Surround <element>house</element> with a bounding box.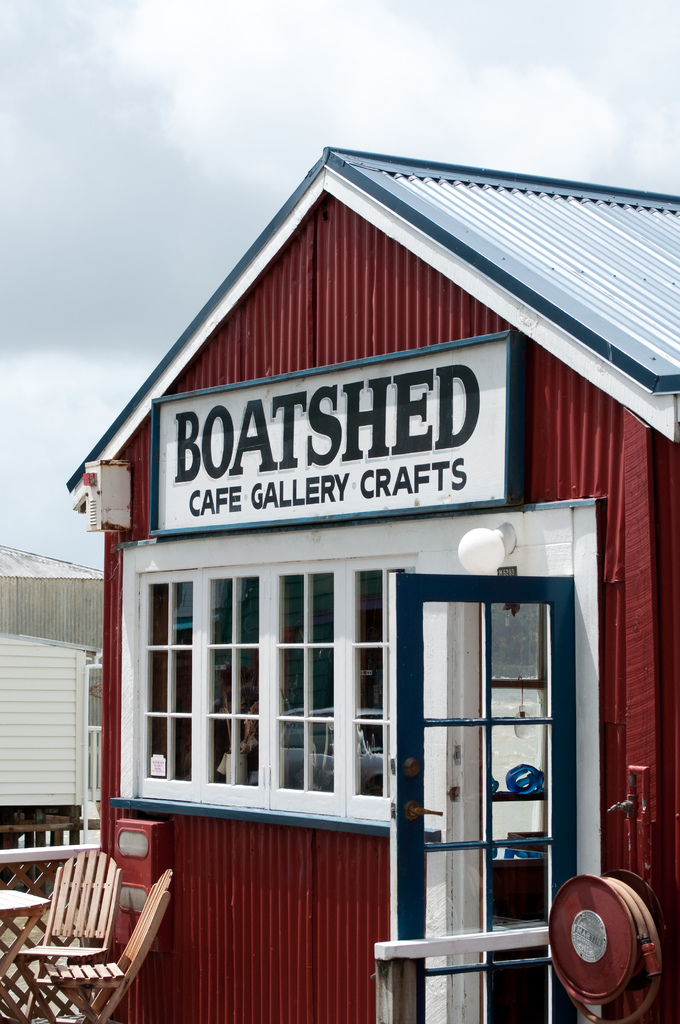
region(0, 540, 113, 886).
